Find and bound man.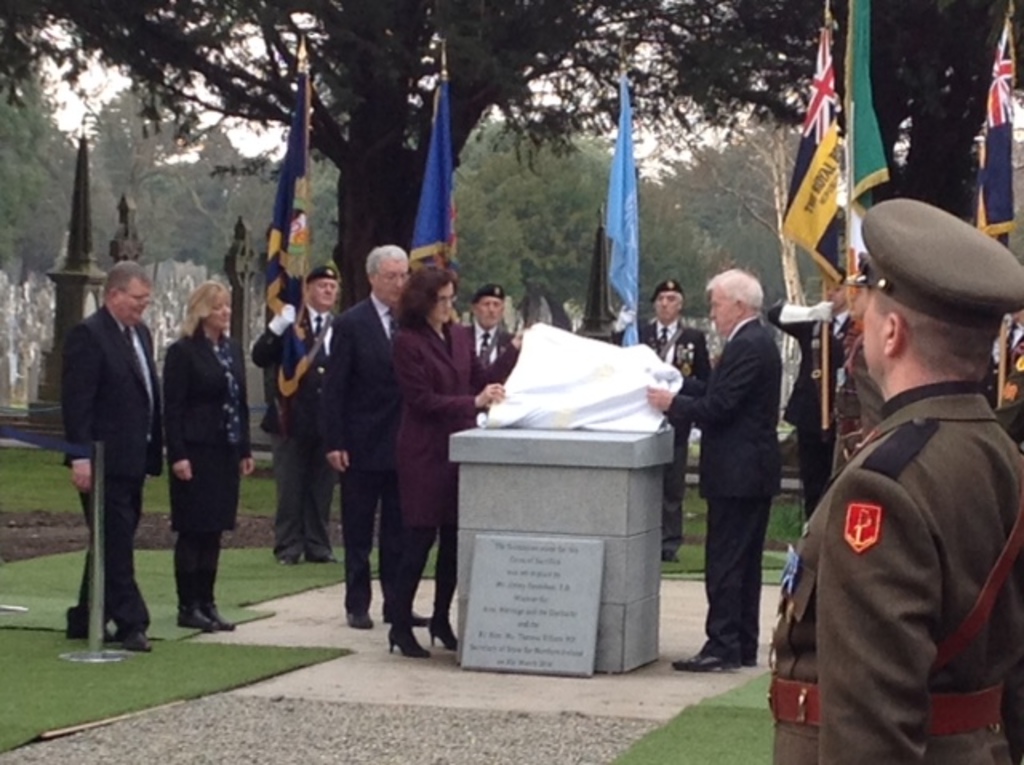
Bound: x1=323, y1=243, x2=430, y2=626.
